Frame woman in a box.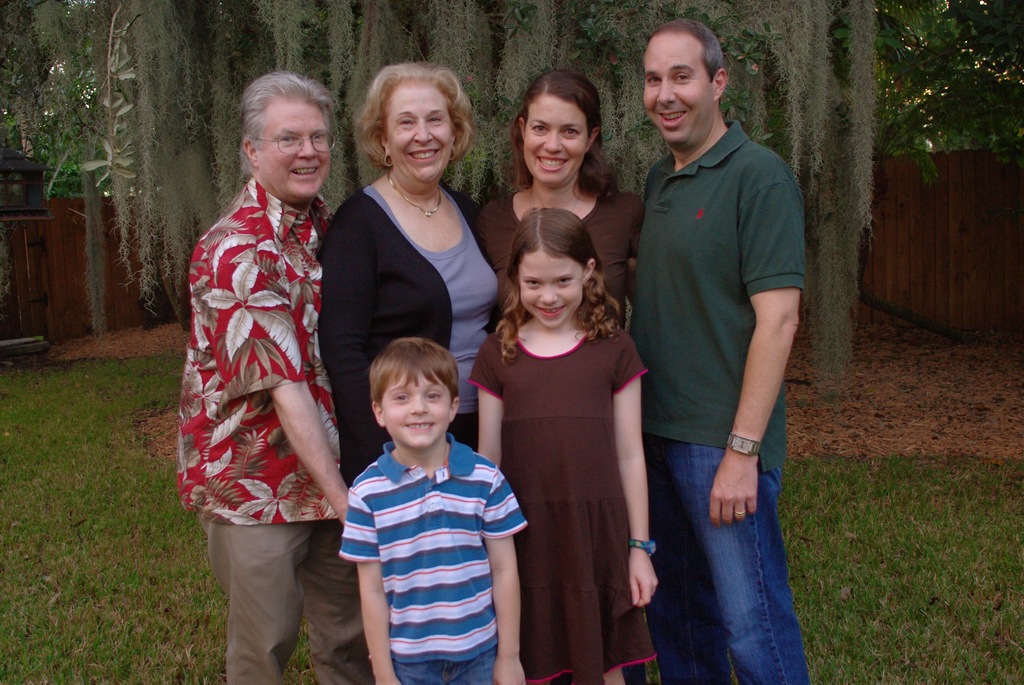
(left=465, top=68, right=645, bottom=332).
